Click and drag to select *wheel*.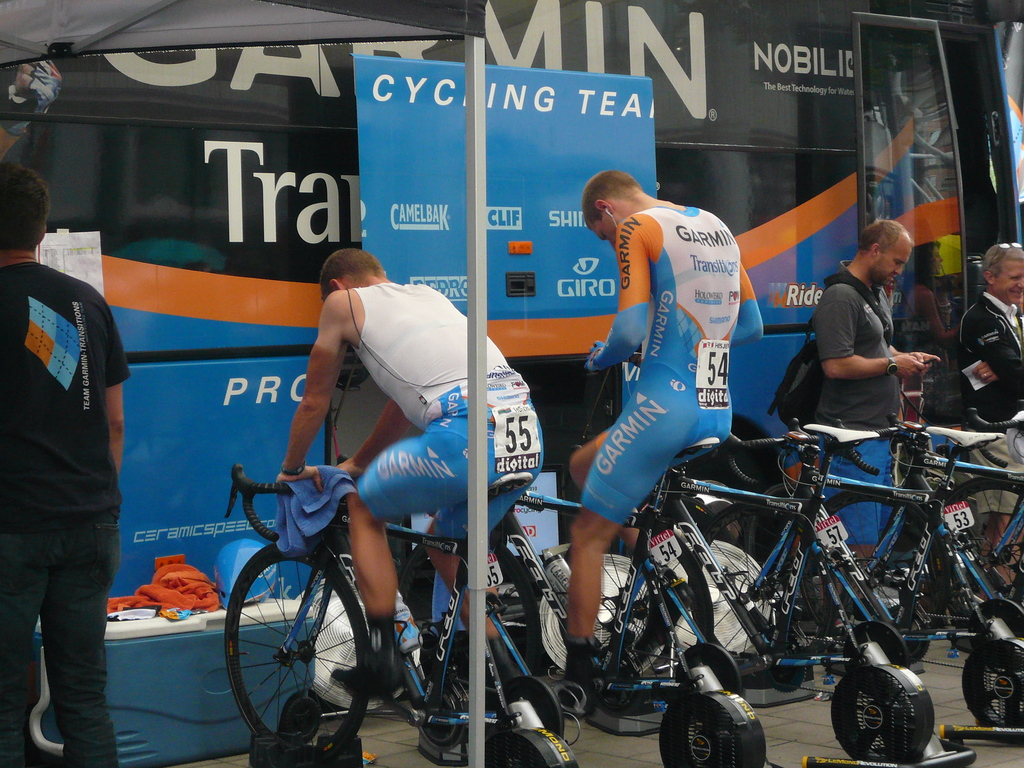
Selection: <bbox>700, 503, 842, 667</bbox>.
